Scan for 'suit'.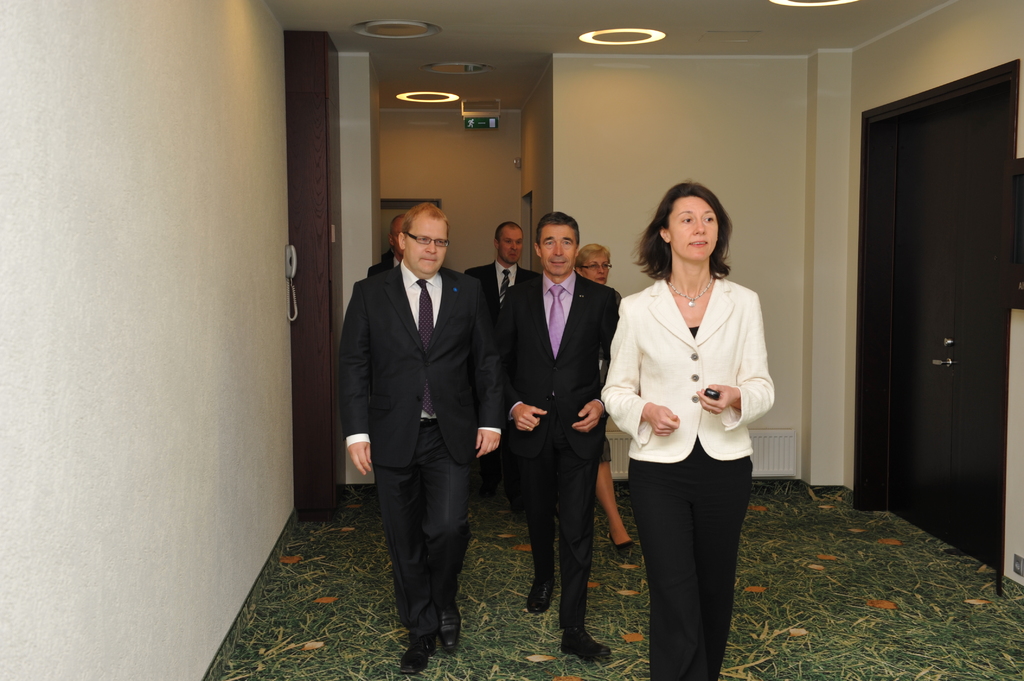
Scan result: 500/272/618/625.
